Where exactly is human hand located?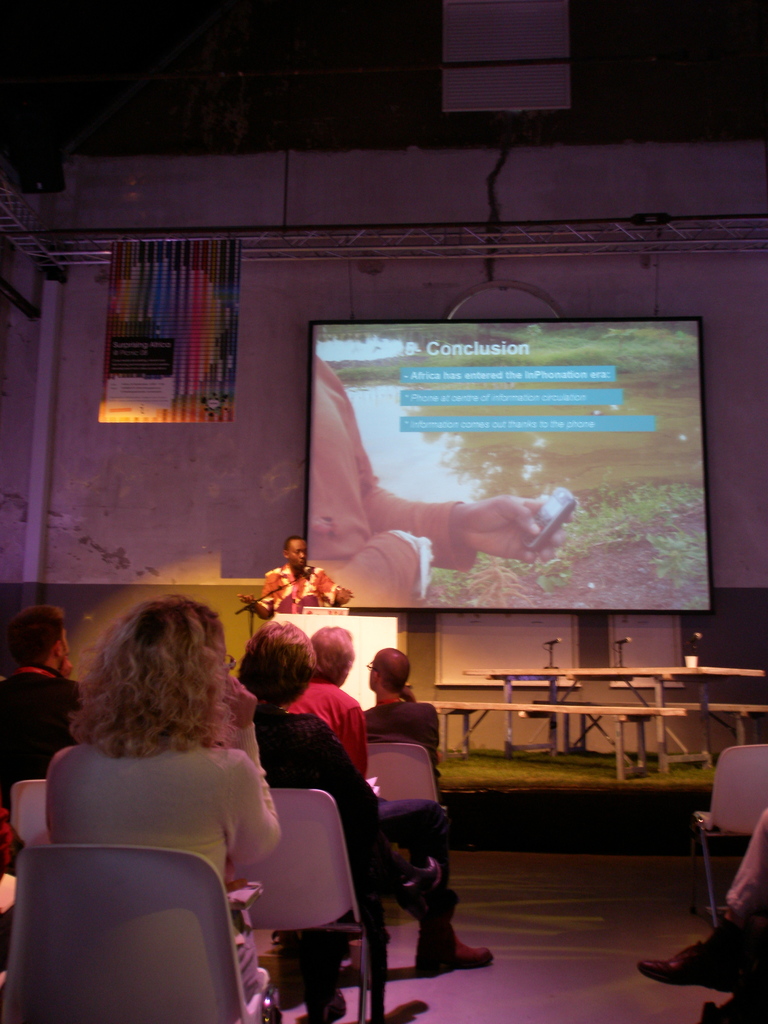
Its bounding box is 456 478 579 569.
